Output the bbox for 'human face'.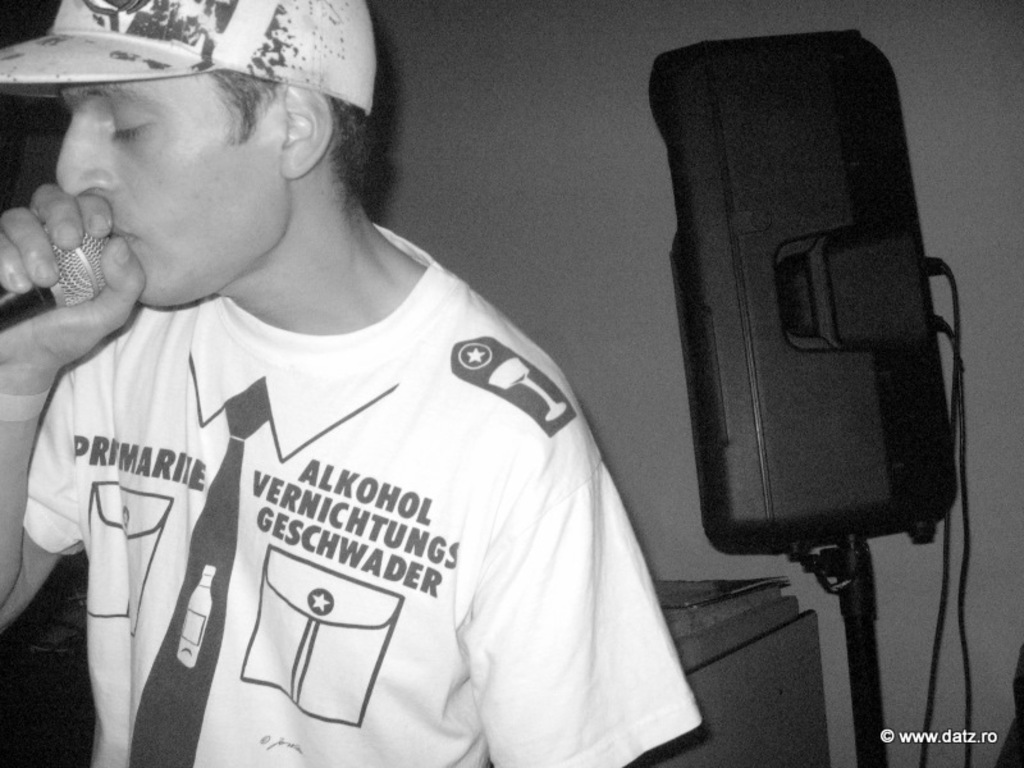
rect(52, 73, 283, 312).
